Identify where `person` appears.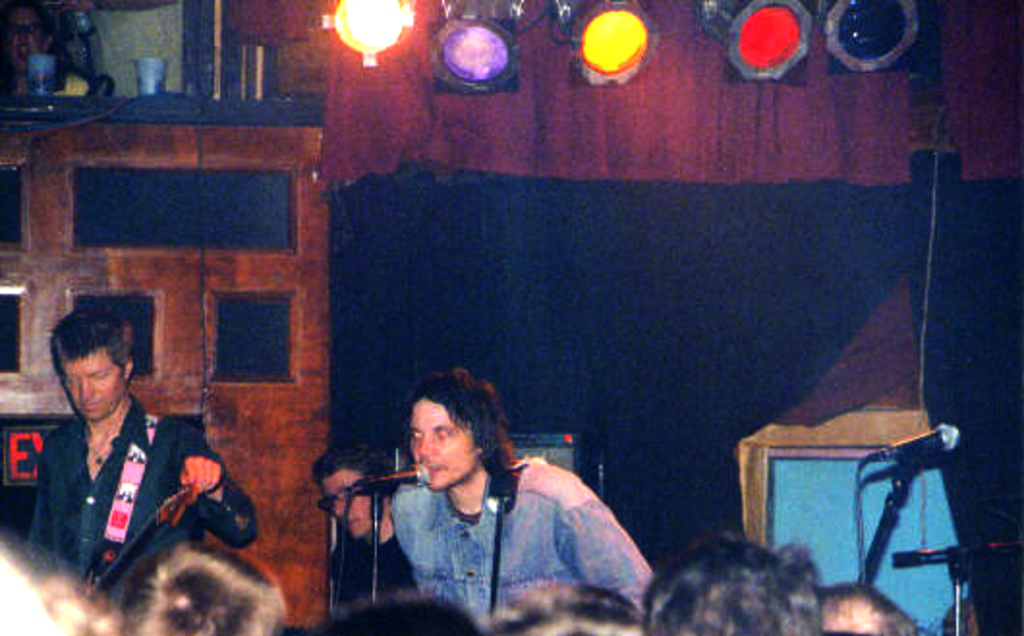
Appears at 0 563 128 634.
